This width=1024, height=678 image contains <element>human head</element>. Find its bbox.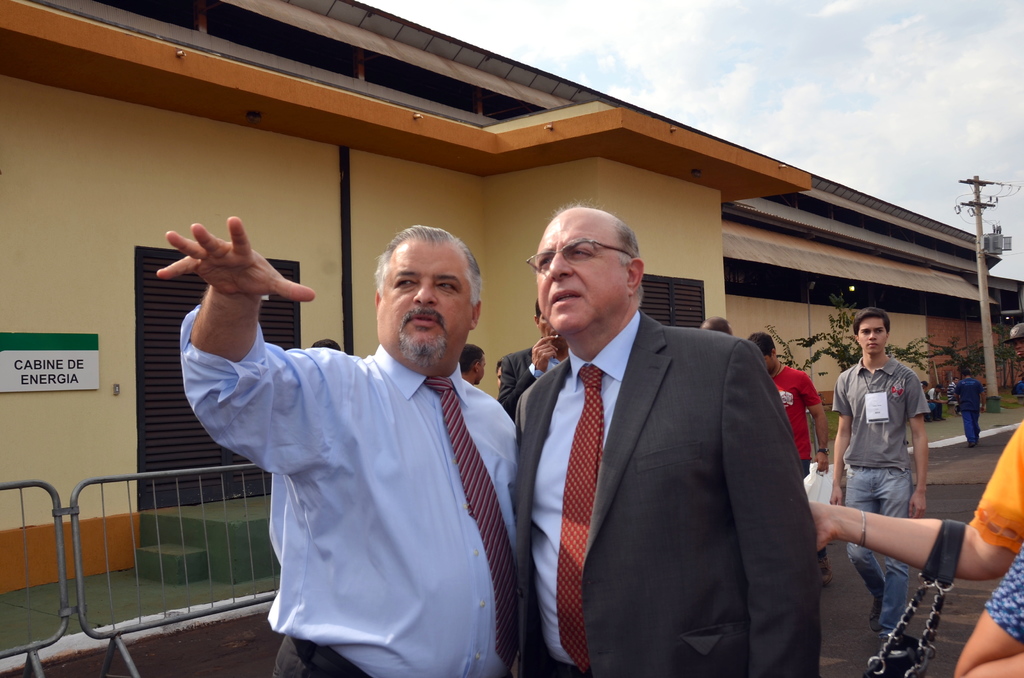
left=851, top=307, right=892, bottom=357.
